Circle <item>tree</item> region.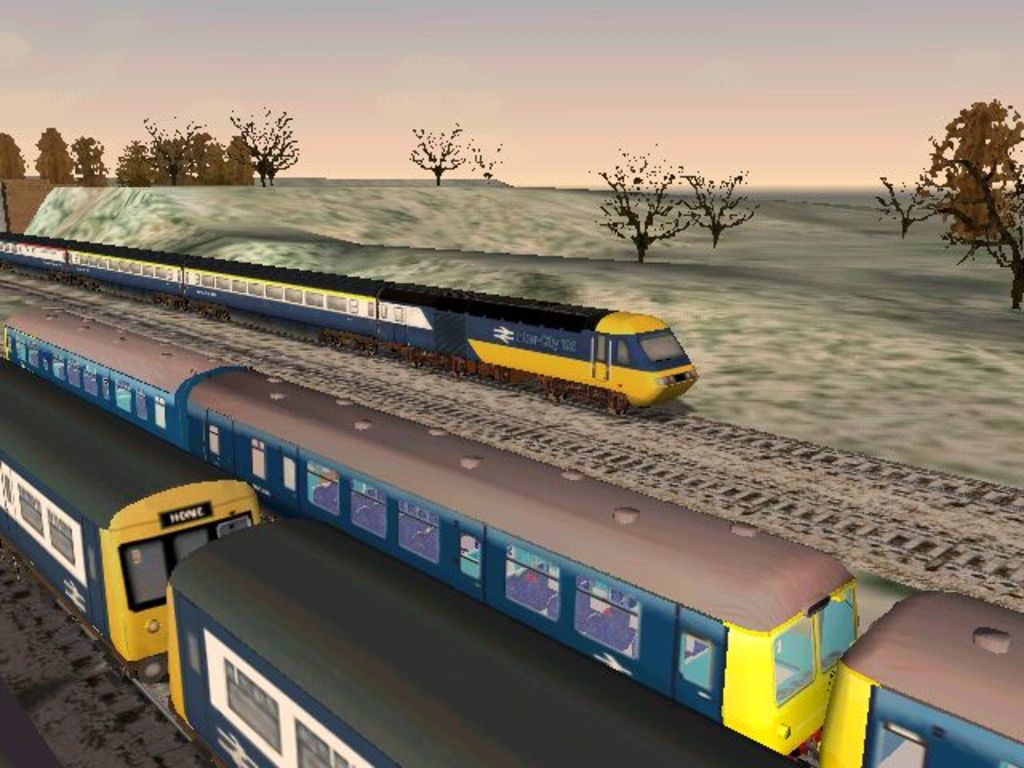
Region: <bbox>410, 123, 467, 187</bbox>.
